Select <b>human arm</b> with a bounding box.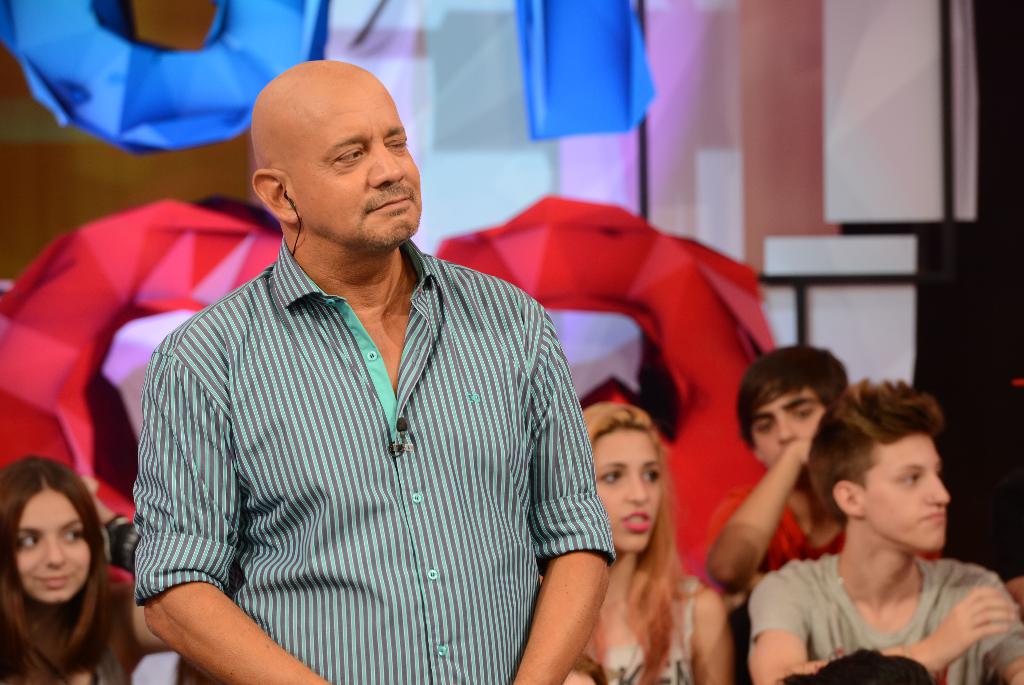
<box>689,594,737,684</box>.
